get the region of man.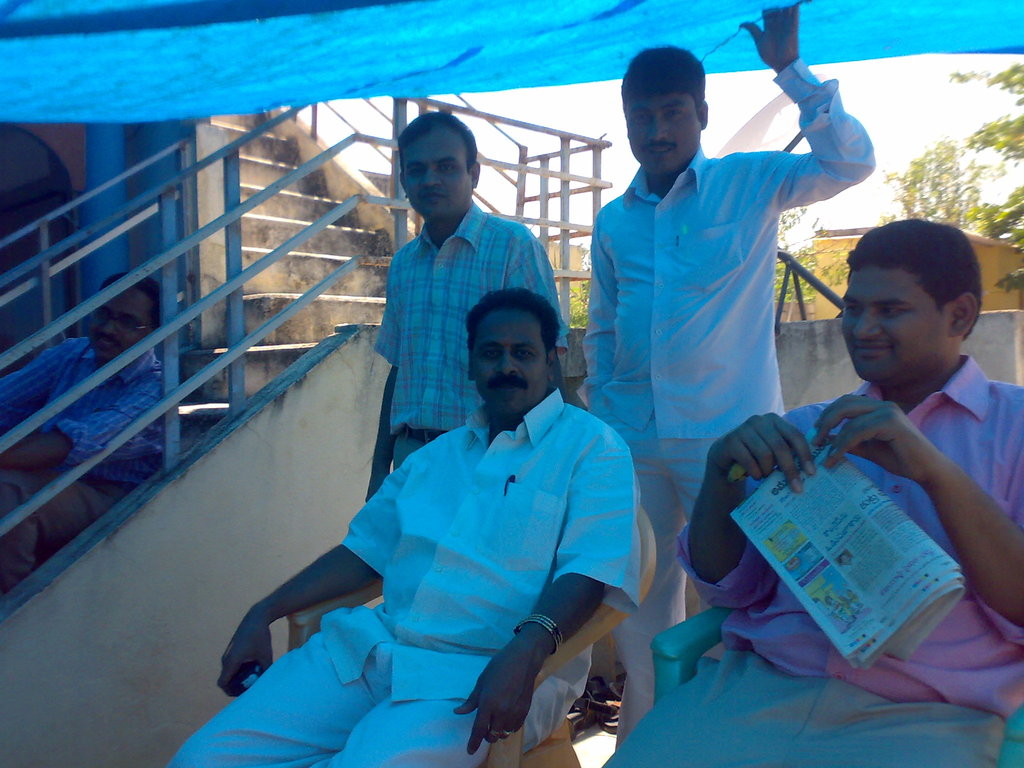
<box>164,287,560,767</box>.
